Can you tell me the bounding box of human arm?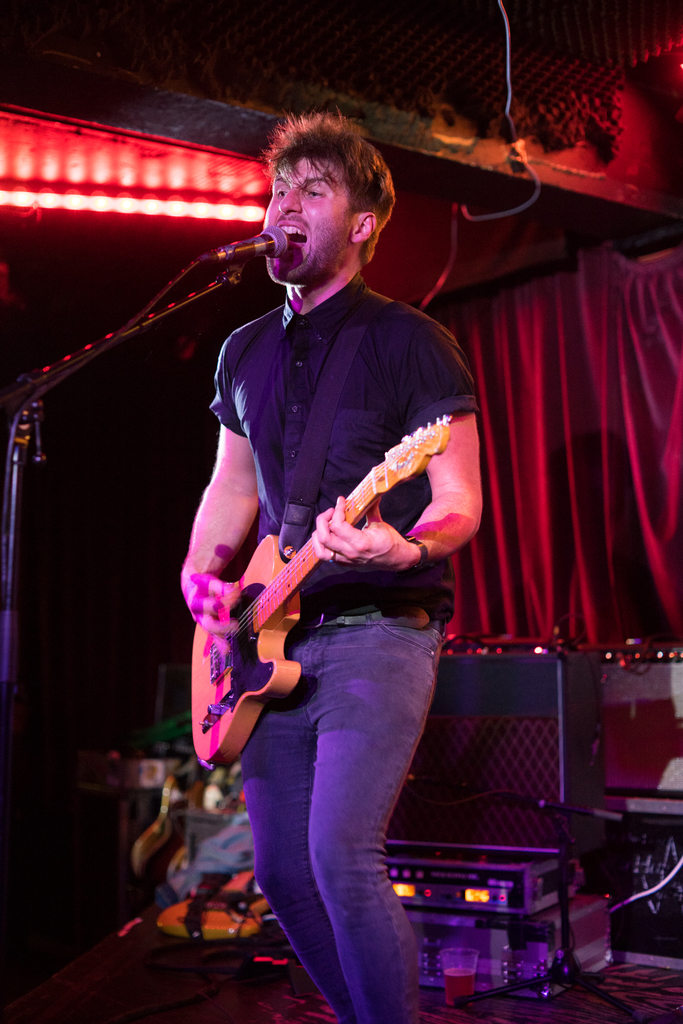
BBox(308, 337, 493, 566).
